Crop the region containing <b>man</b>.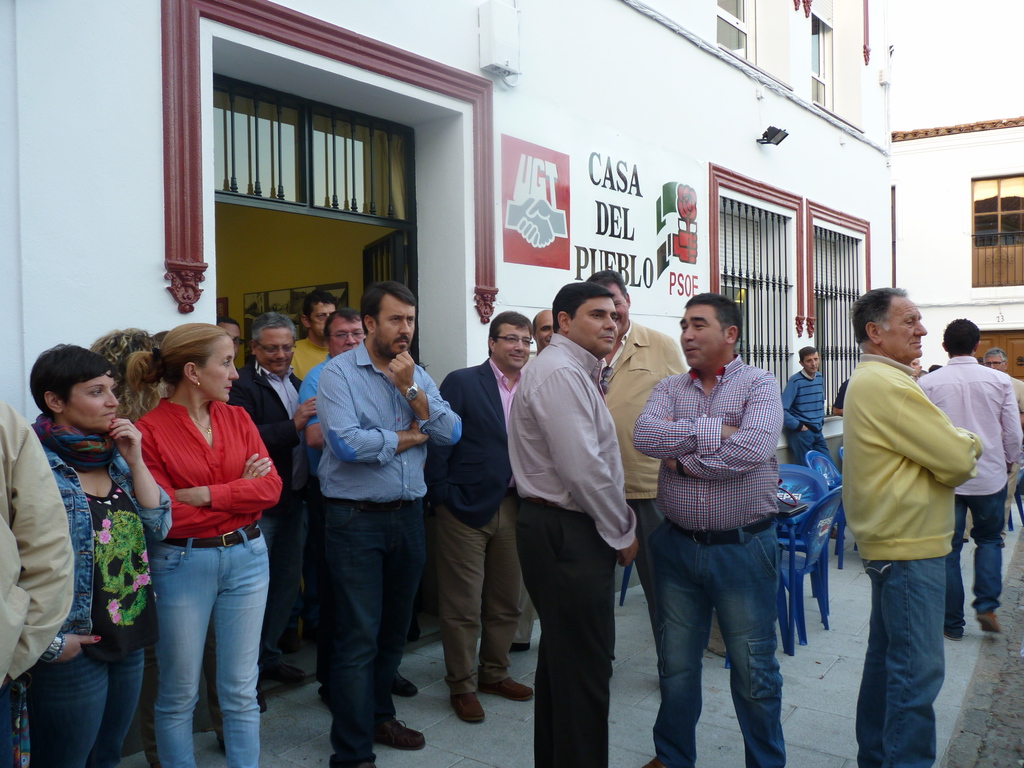
Crop region: (531,307,557,358).
